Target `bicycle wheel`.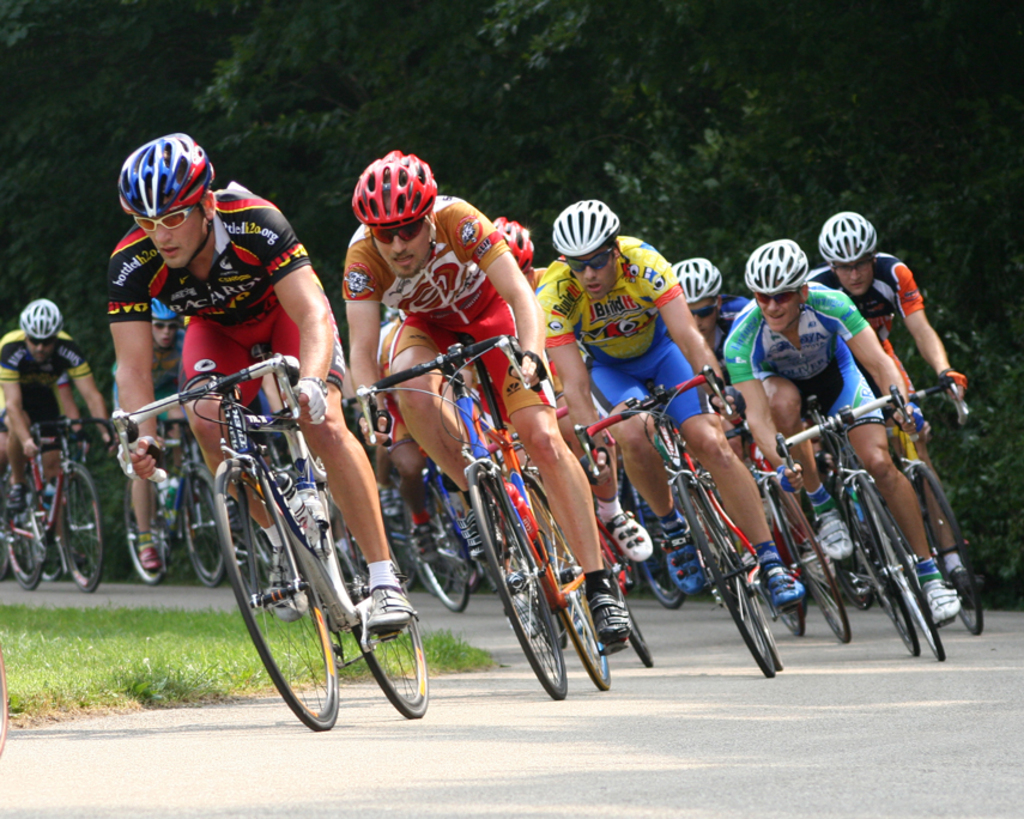
Target region: BBox(743, 550, 778, 666).
